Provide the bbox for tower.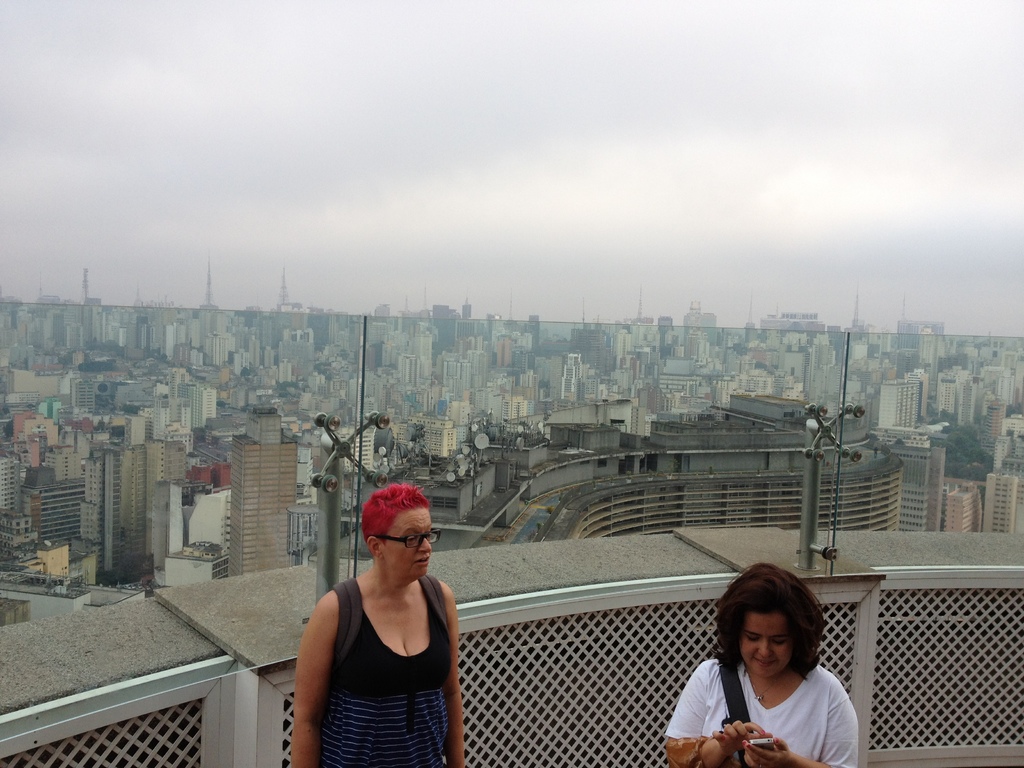
(742, 294, 756, 338).
